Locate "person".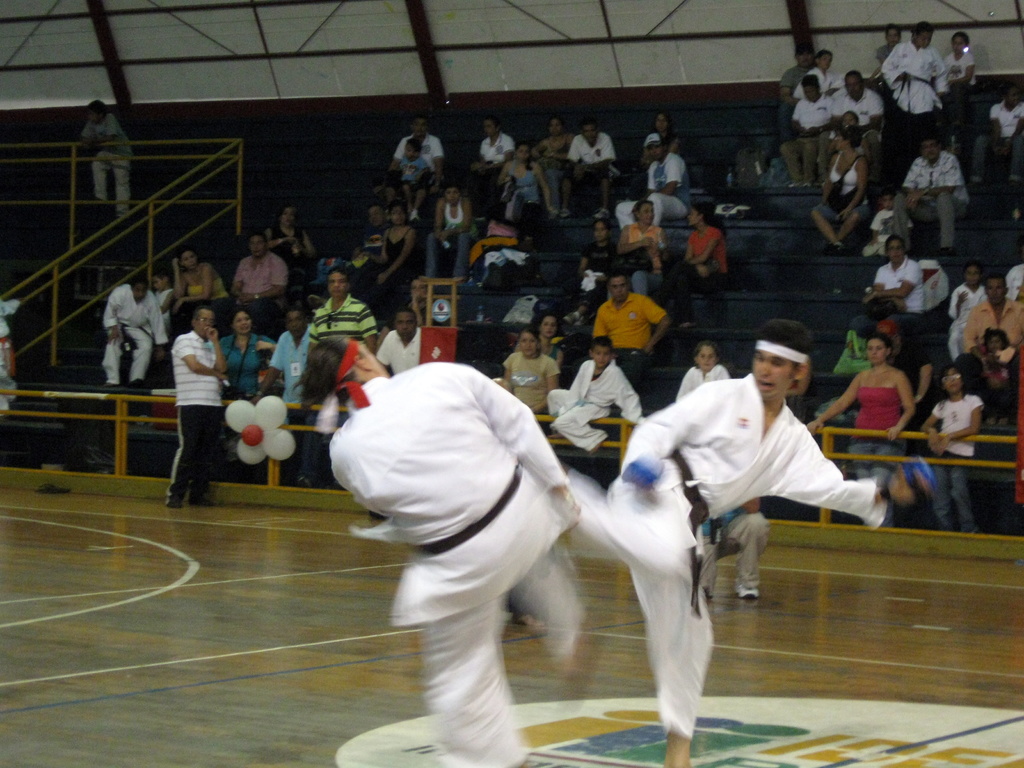
Bounding box: (left=589, top=271, right=668, bottom=380).
